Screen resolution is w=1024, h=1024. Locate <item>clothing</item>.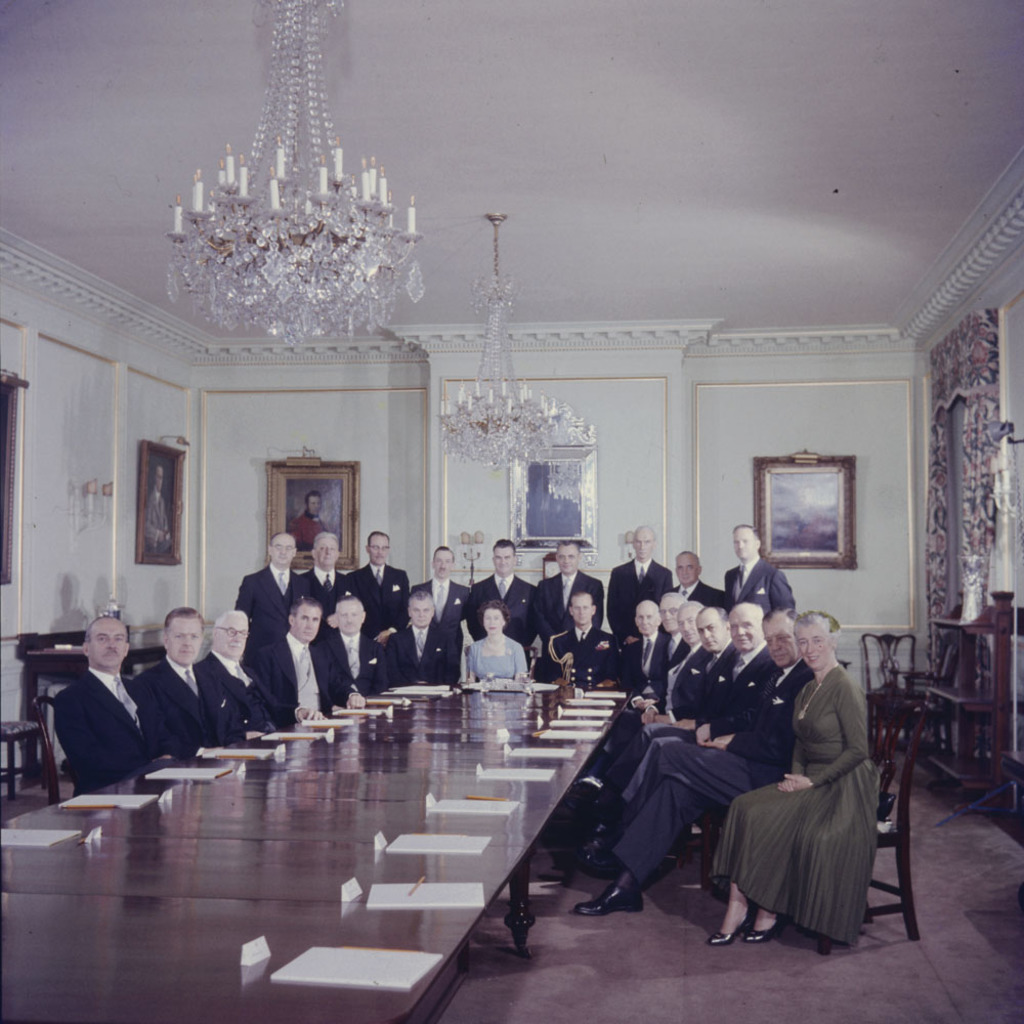
<box>287,511,326,571</box>.
